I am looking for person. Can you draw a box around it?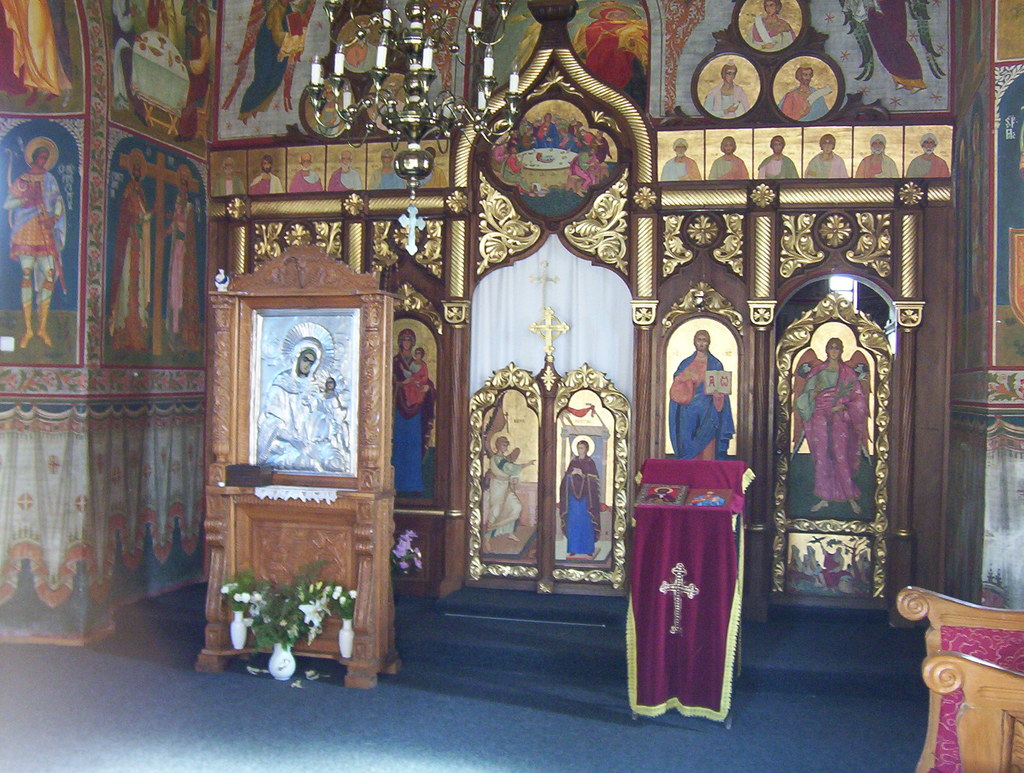
Sure, the bounding box is bbox=(108, 152, 155, 348).
